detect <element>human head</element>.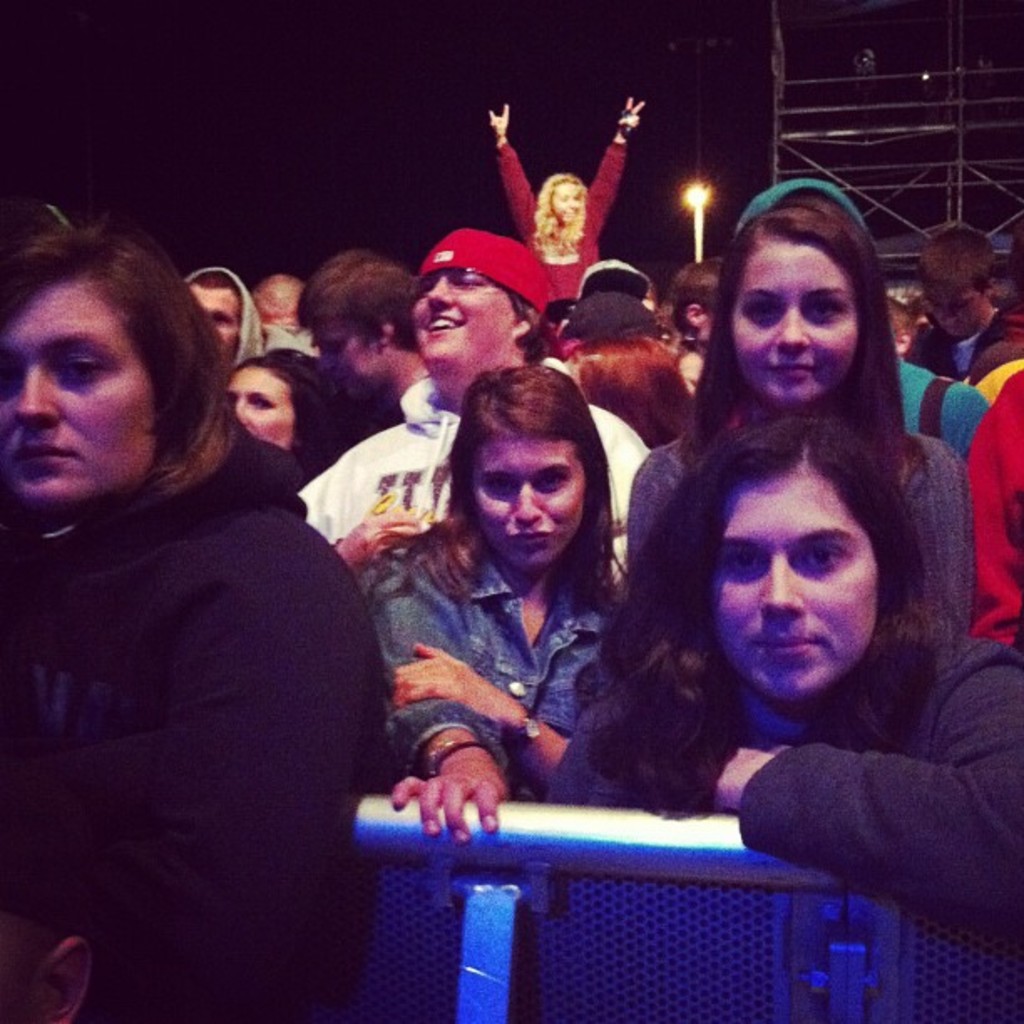
Detected at (915, 224, 999, 345).
